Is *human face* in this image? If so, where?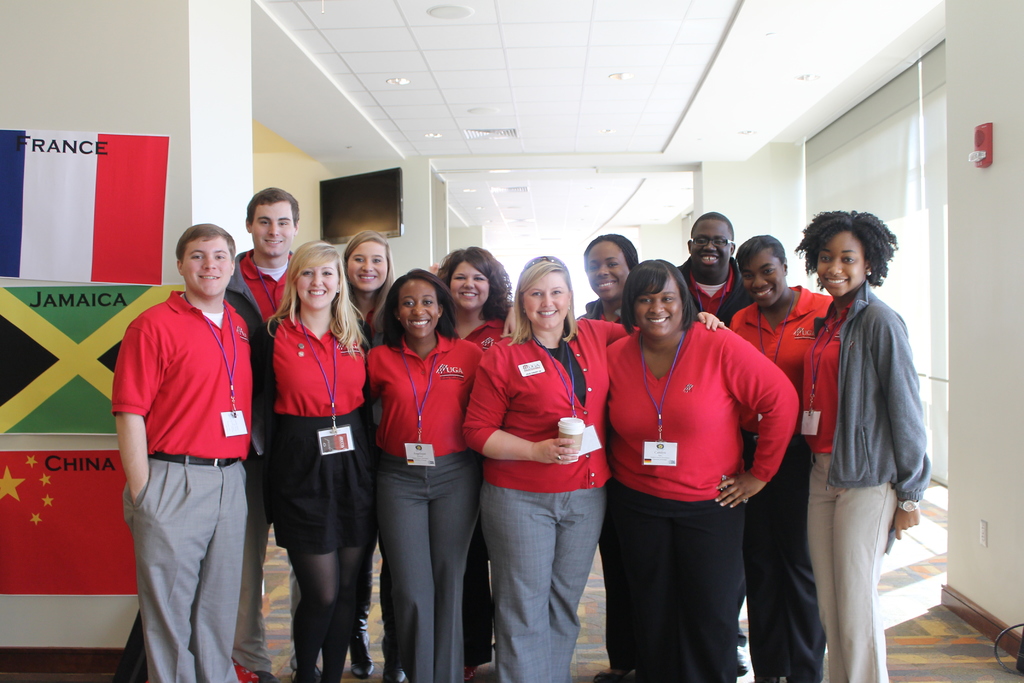
Yes, at BBox(182, 238, 232, 298).
